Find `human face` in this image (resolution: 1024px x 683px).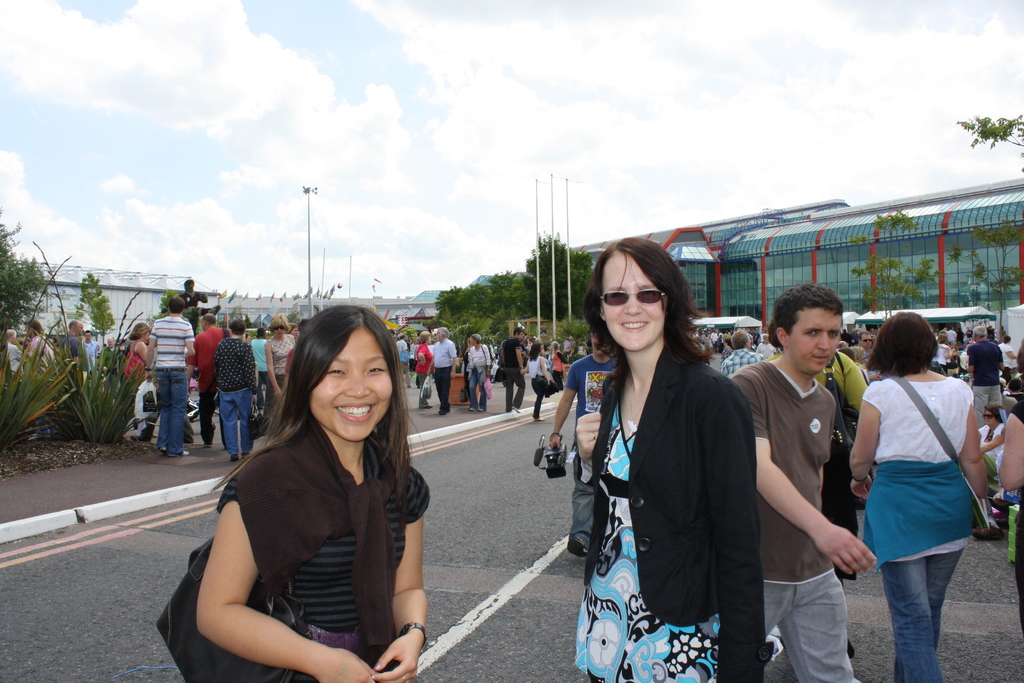
crop(787, 309, 842, 377).
